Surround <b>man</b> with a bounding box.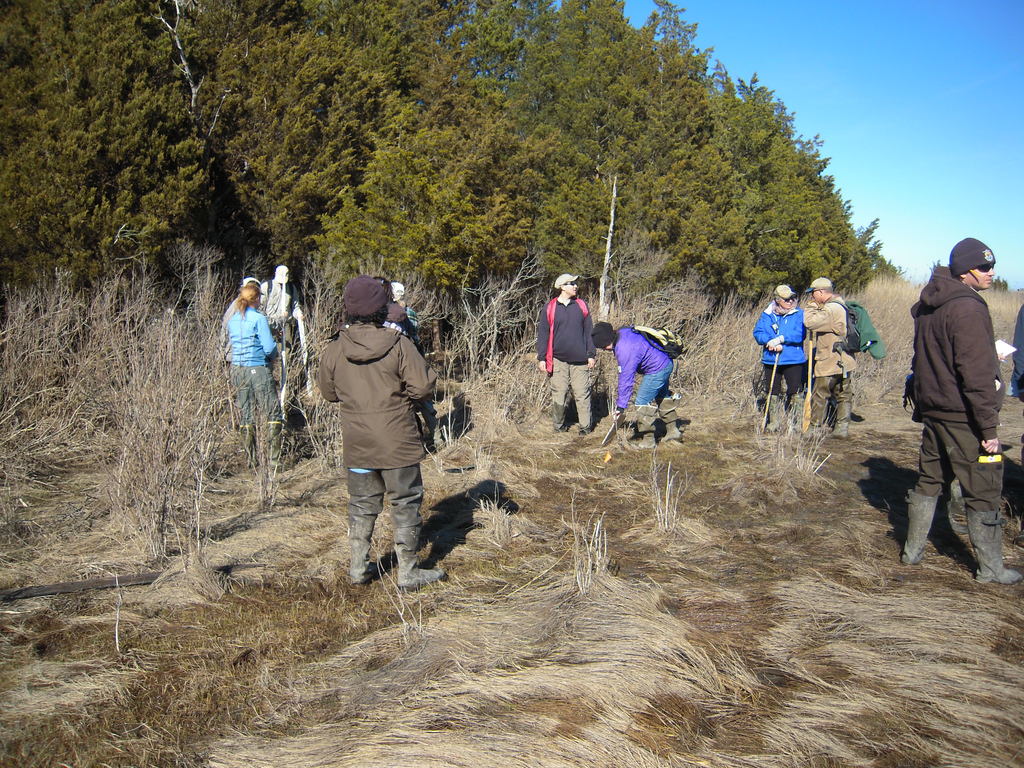
box(260, 262, 306, 374).
